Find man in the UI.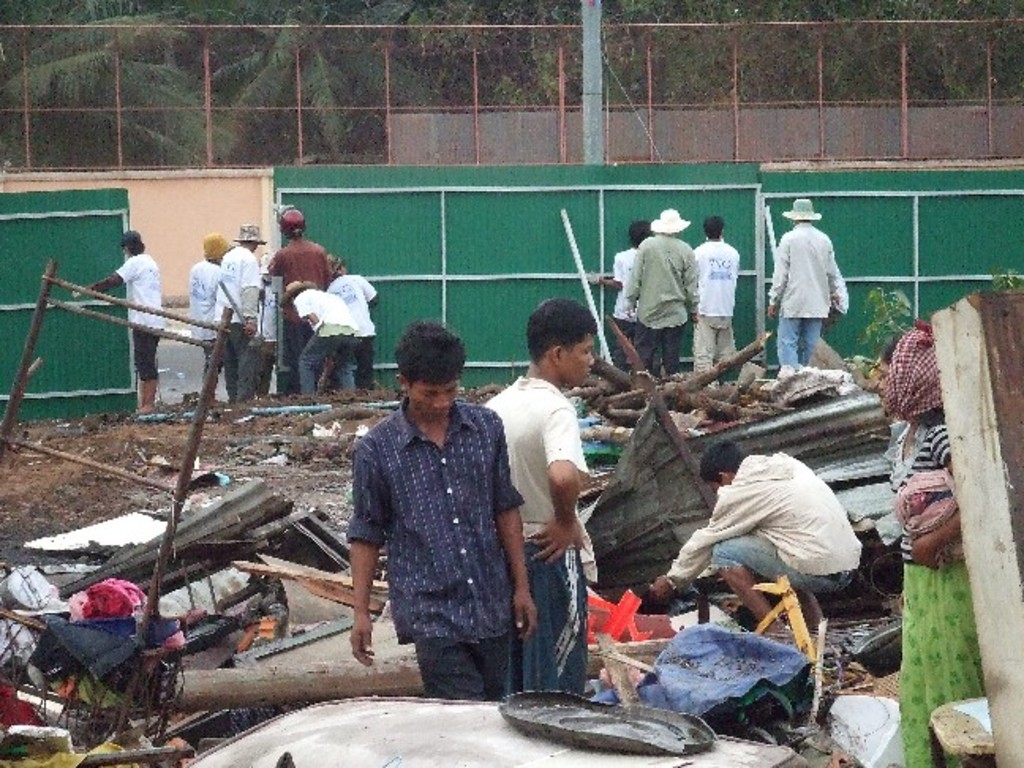
UI element at <region>766, 199, 849, 371</region>.
